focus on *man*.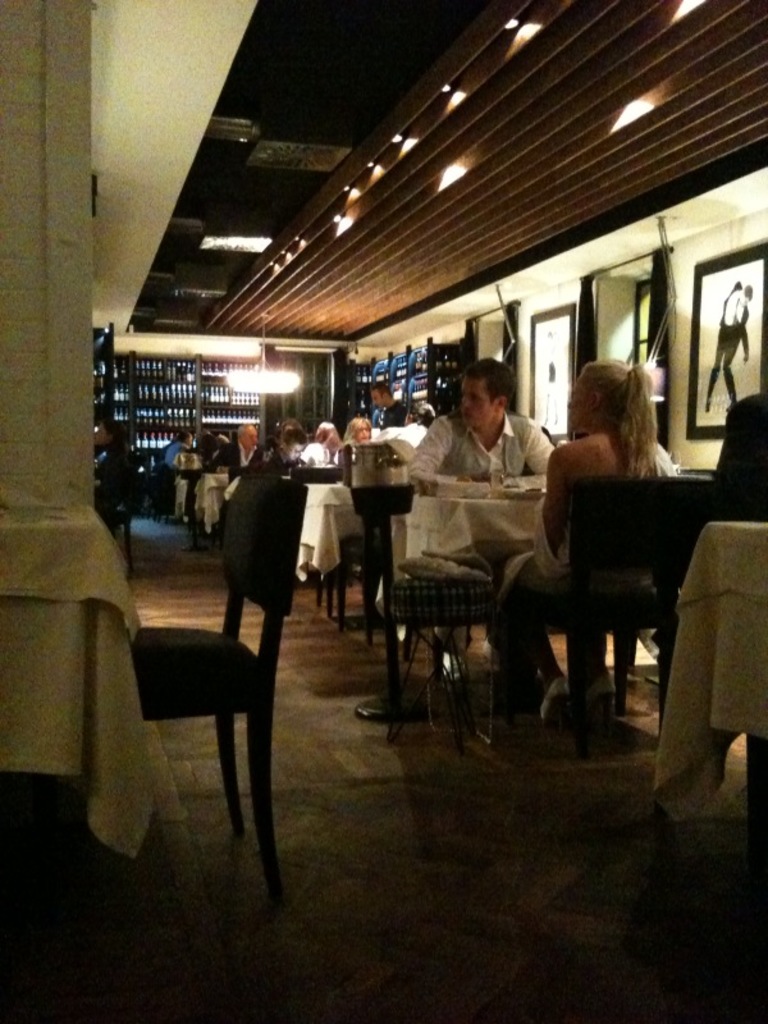
Focused at <bbox>205, 419, 268, 470</bbox>.
